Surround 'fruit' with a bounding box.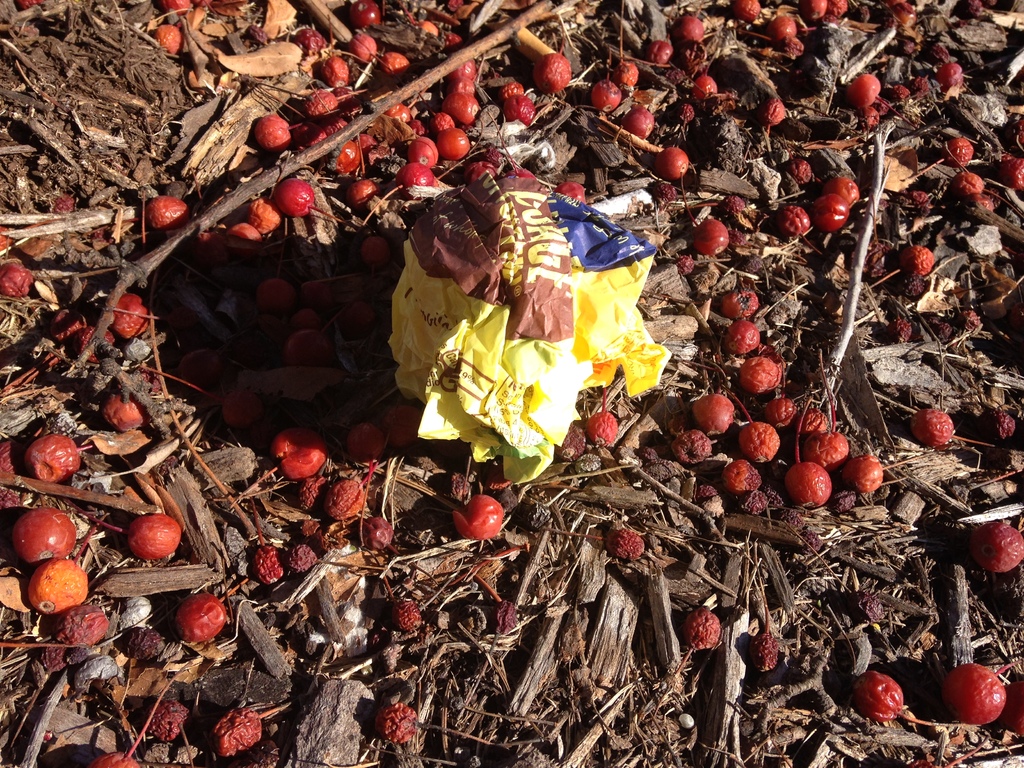
<region>806, 0, 828, 24</region>.
